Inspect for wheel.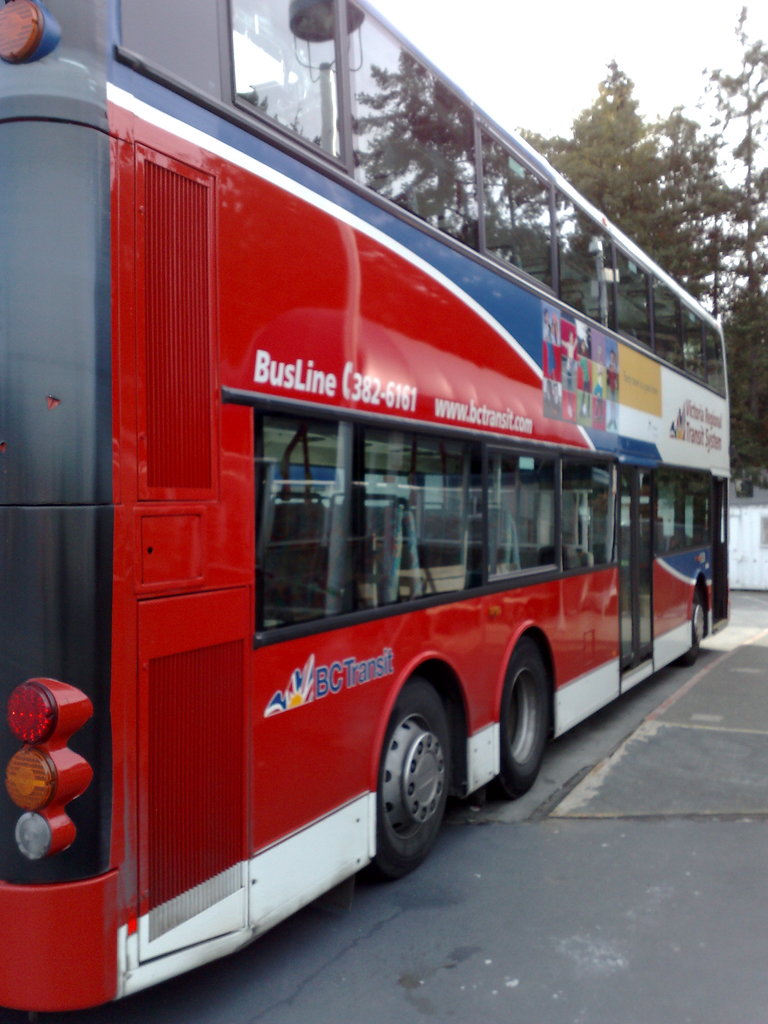
Inspection: bbox=(368, 678, 465, 883).
